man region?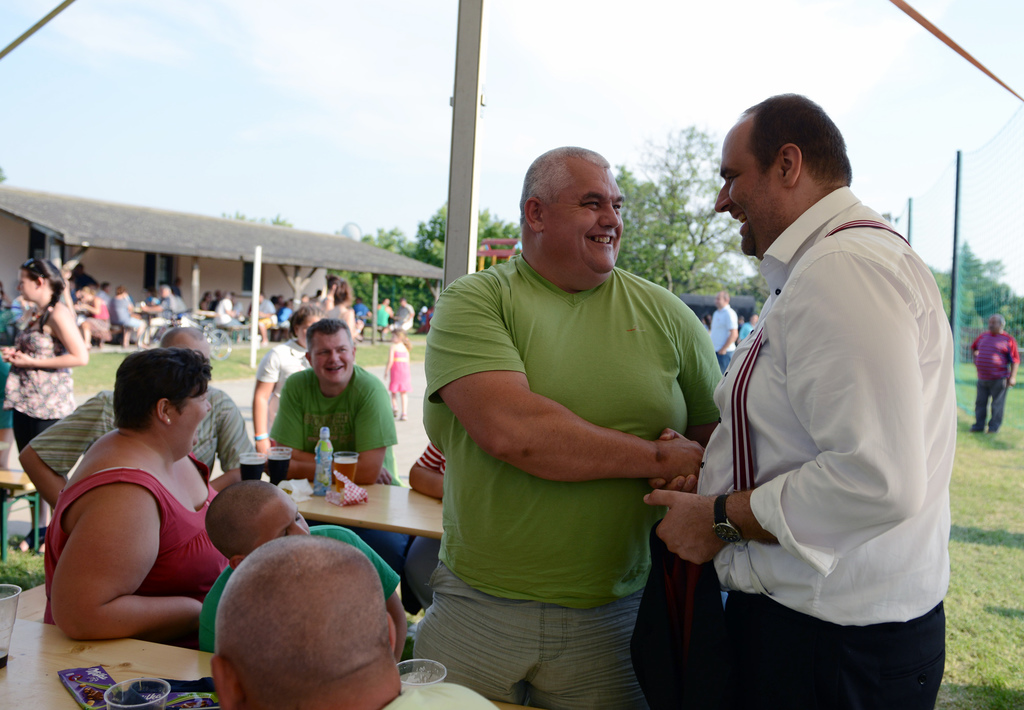
pyautogui.locateOnScreen(258, 292, 276, 330)
